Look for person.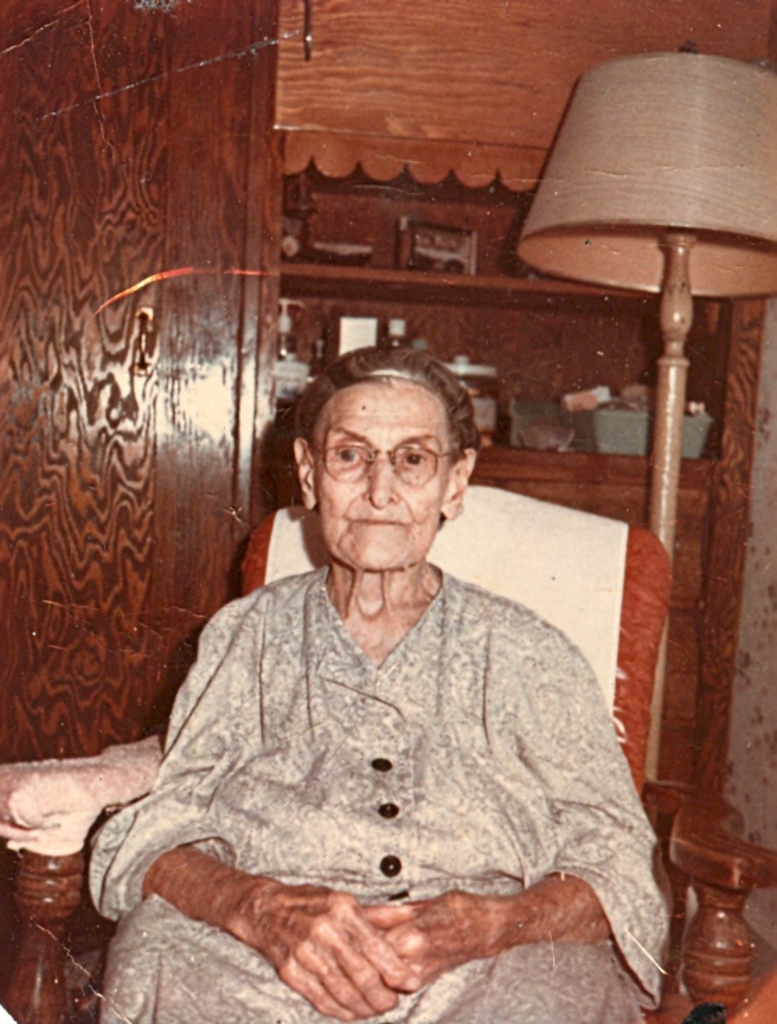
Found: box=[93, 345, 678, 1023].
